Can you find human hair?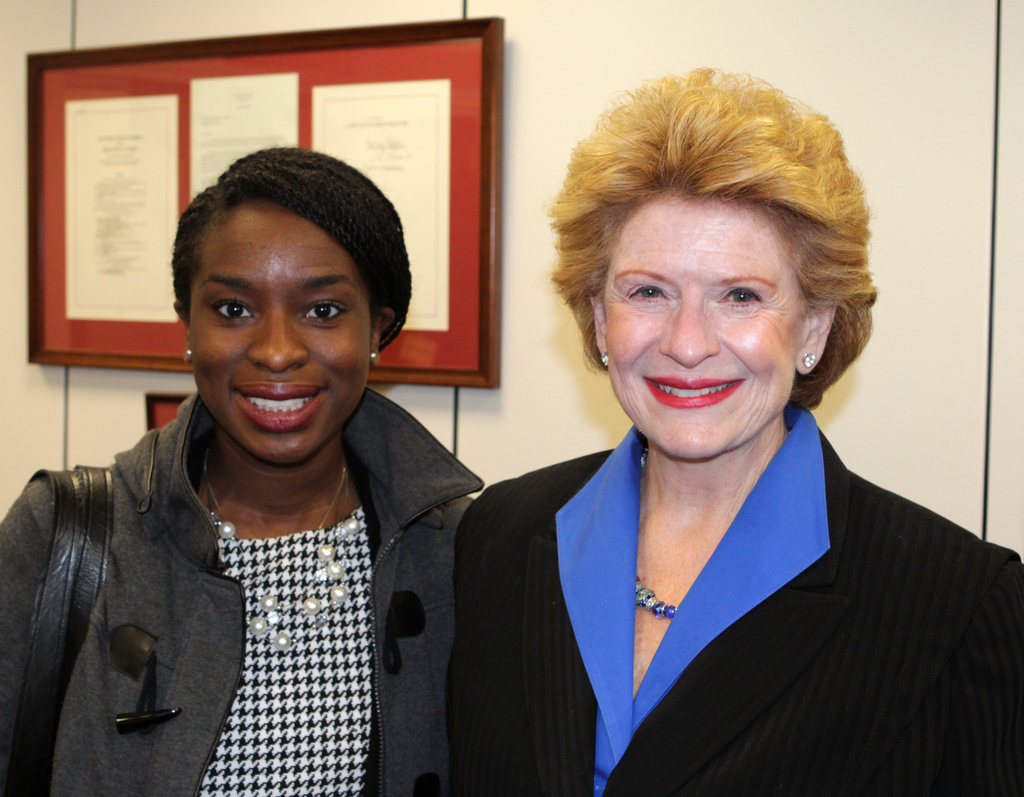
Yes, bounding box: [169, 143, 412, 350].
